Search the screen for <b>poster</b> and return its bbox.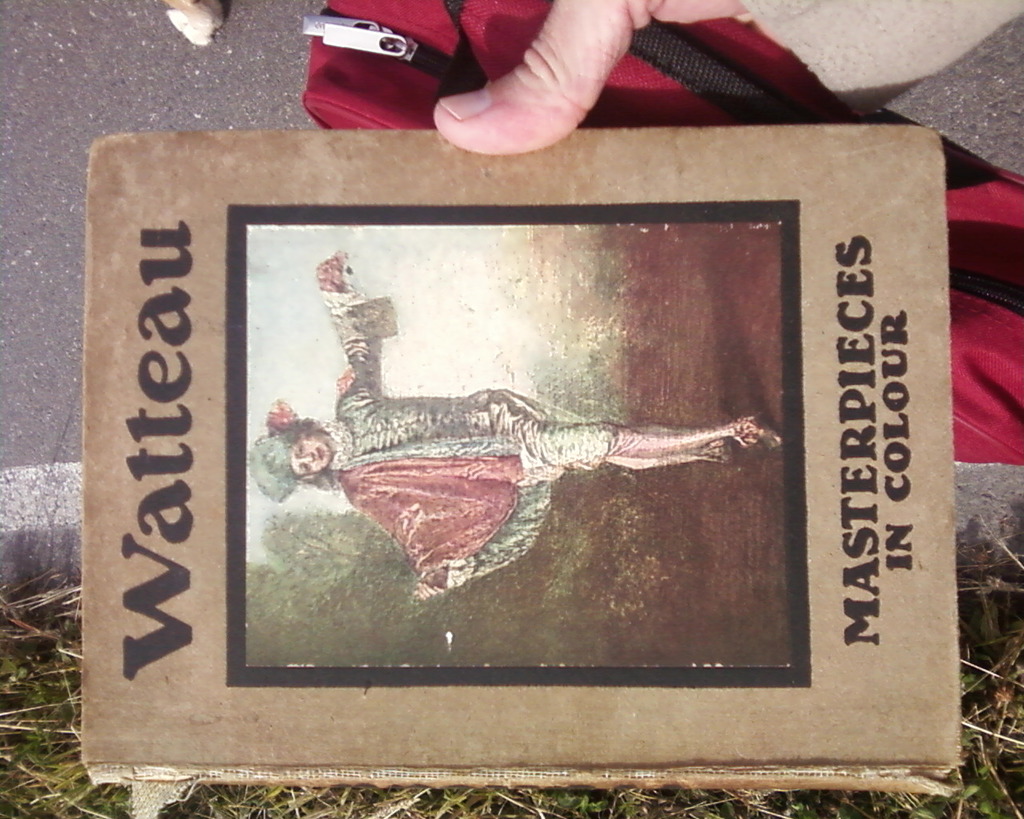
Found: Rect(83, 126, 964, 817).
